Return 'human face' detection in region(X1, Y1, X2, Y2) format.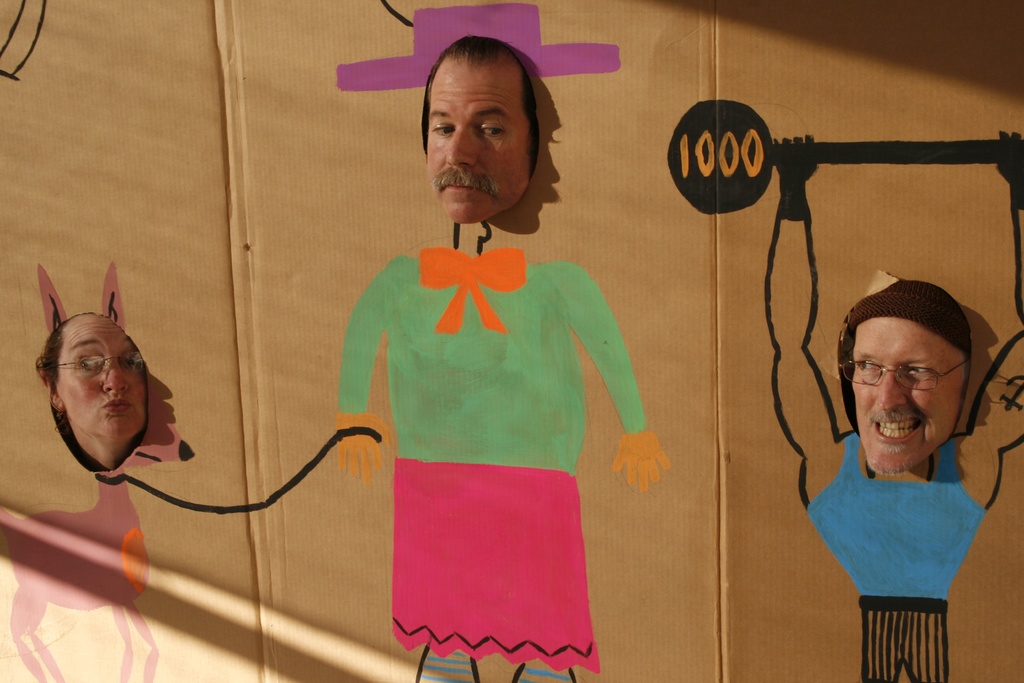
region(427, 53, 533, 222).
